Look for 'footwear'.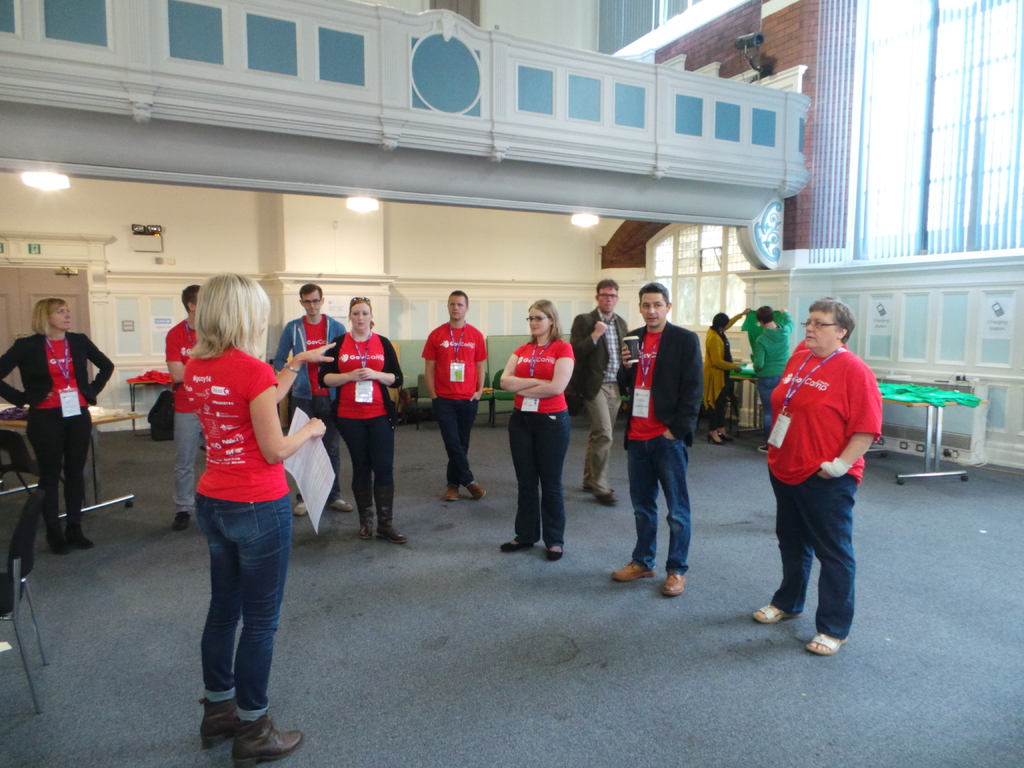
Found: {"x1": 291, "y1": 495, "x2": 308, "y2": 513}.
